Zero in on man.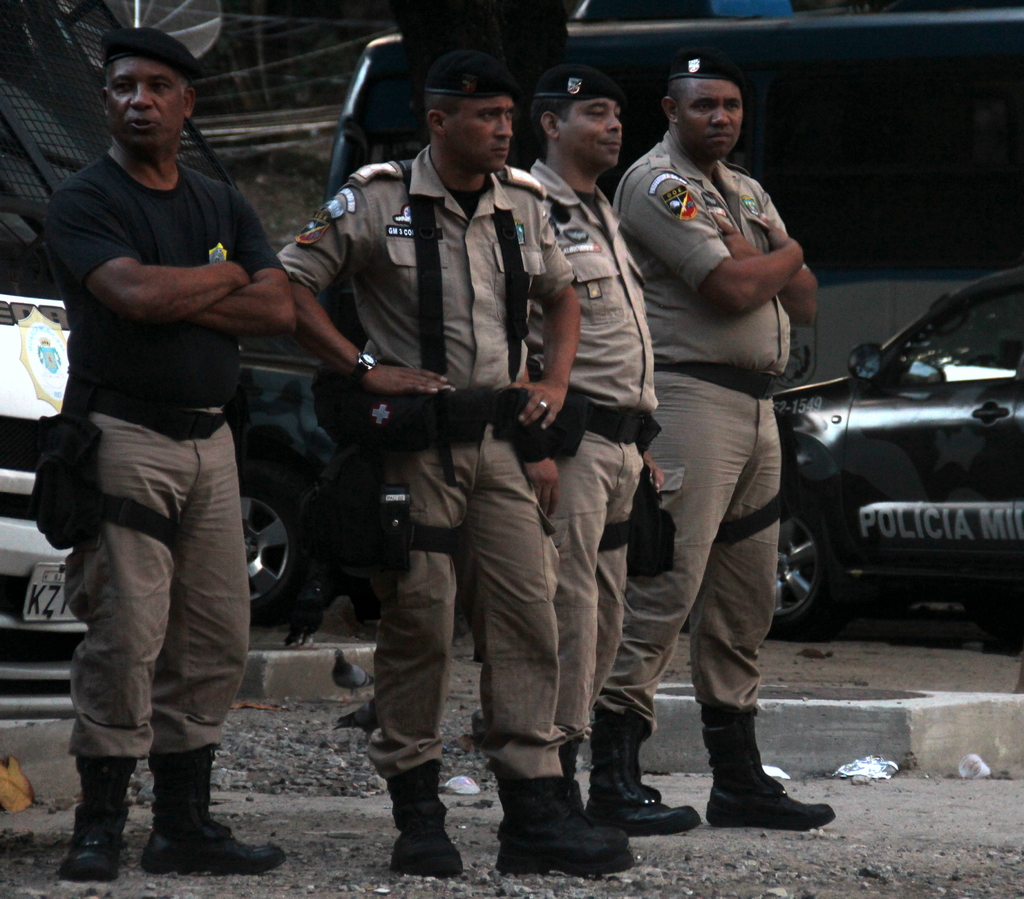
Zeroed in: select_region(593, 51, 824, 846).
